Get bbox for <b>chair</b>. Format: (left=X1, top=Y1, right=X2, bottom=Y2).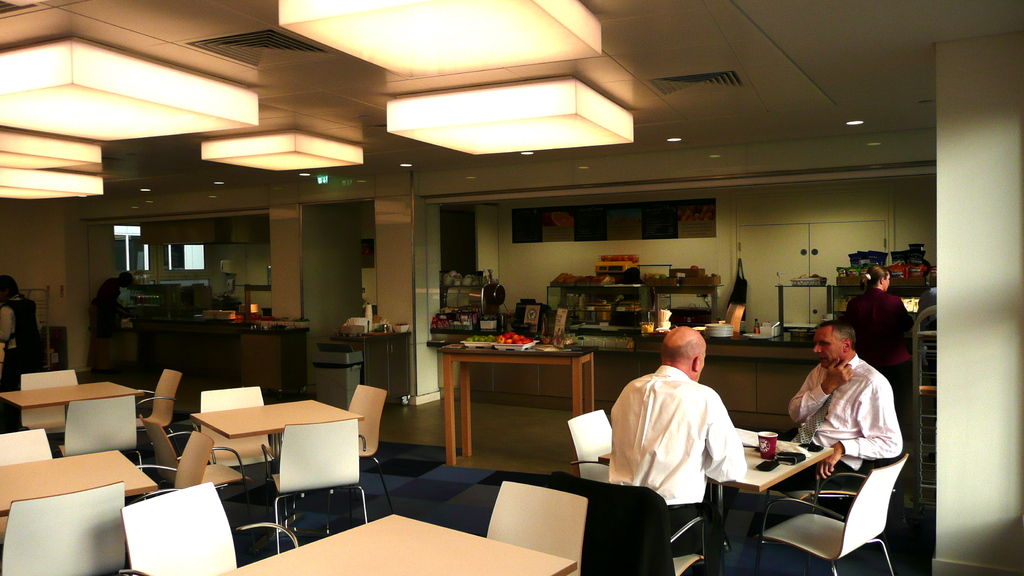
(left=113, top=481, right=303, bottom=575).
